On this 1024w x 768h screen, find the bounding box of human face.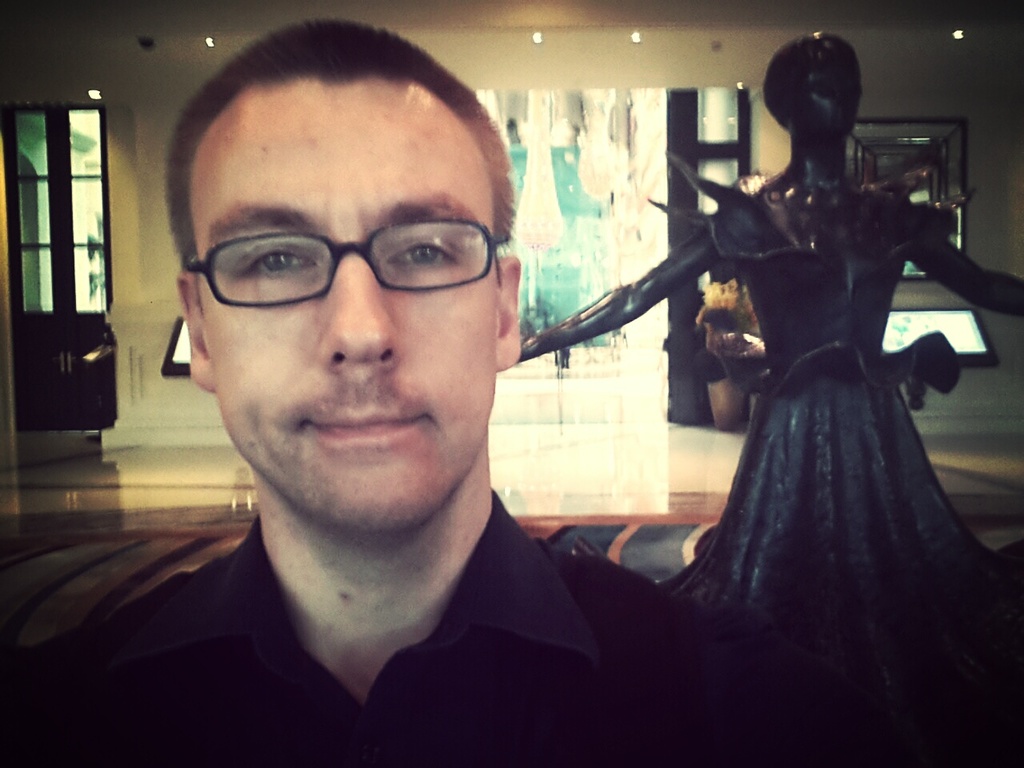
Bounding box: 798, 58, 865, 138.
